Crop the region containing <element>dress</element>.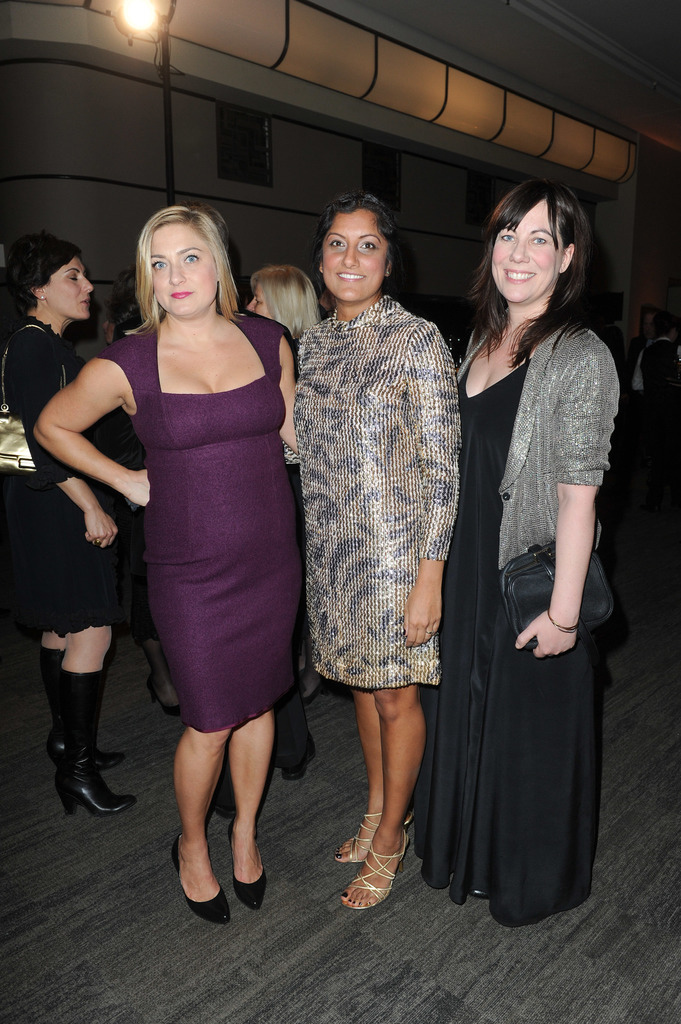
Crop region: locate(0, 315, 110, 630).
